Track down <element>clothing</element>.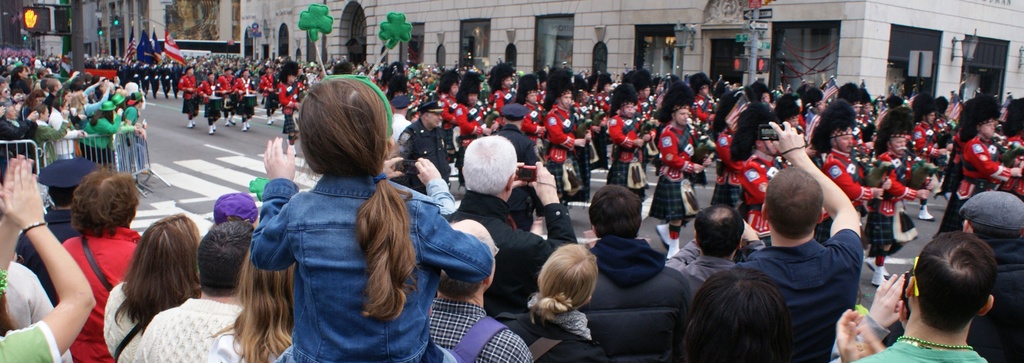
Tracked to (860,338,989,362).
